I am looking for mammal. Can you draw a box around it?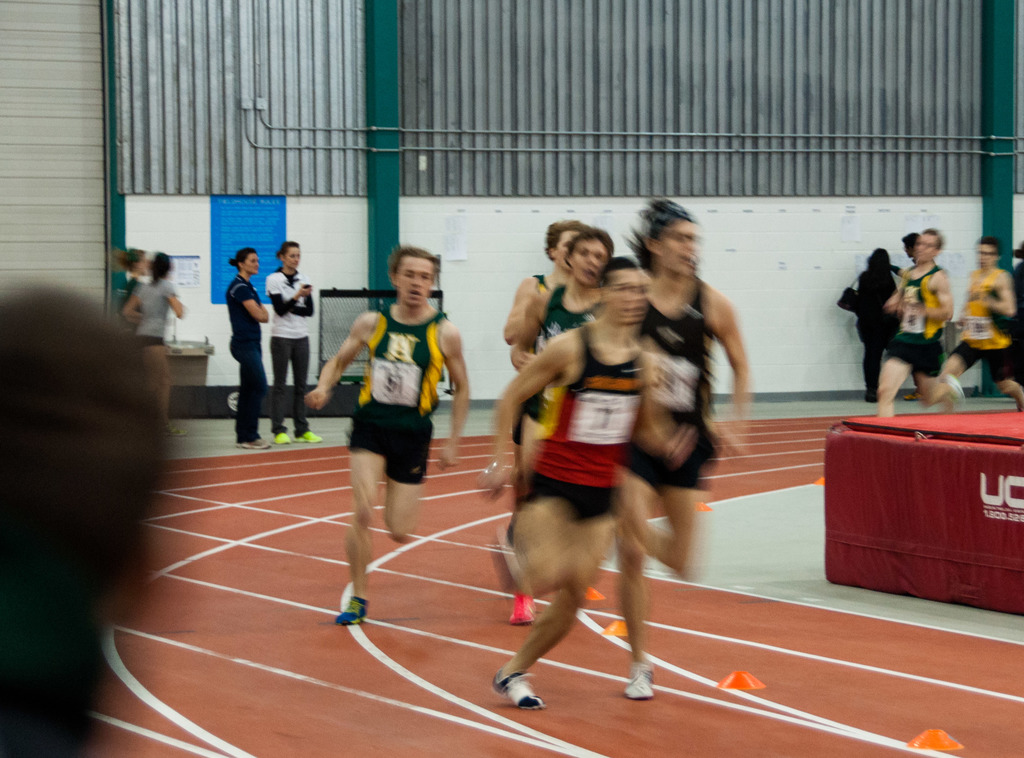
Sure, the bounding box is (509,227,616,629).
